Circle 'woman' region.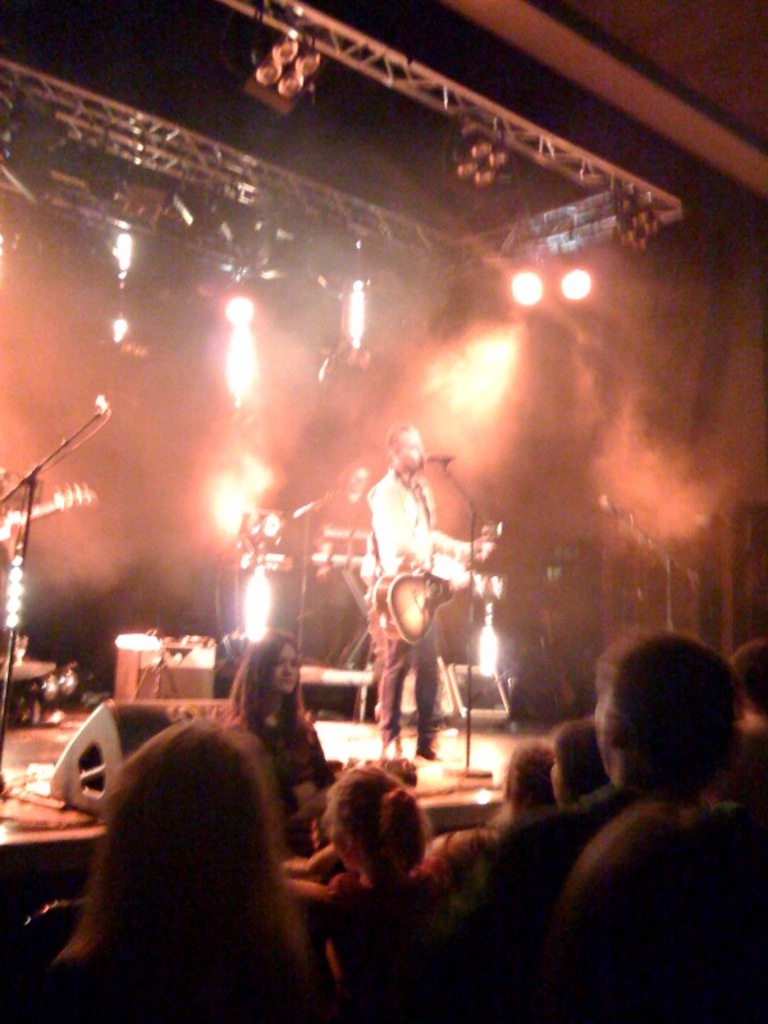
Region: x1=26 y1=717 x2=344 y2=1023.
